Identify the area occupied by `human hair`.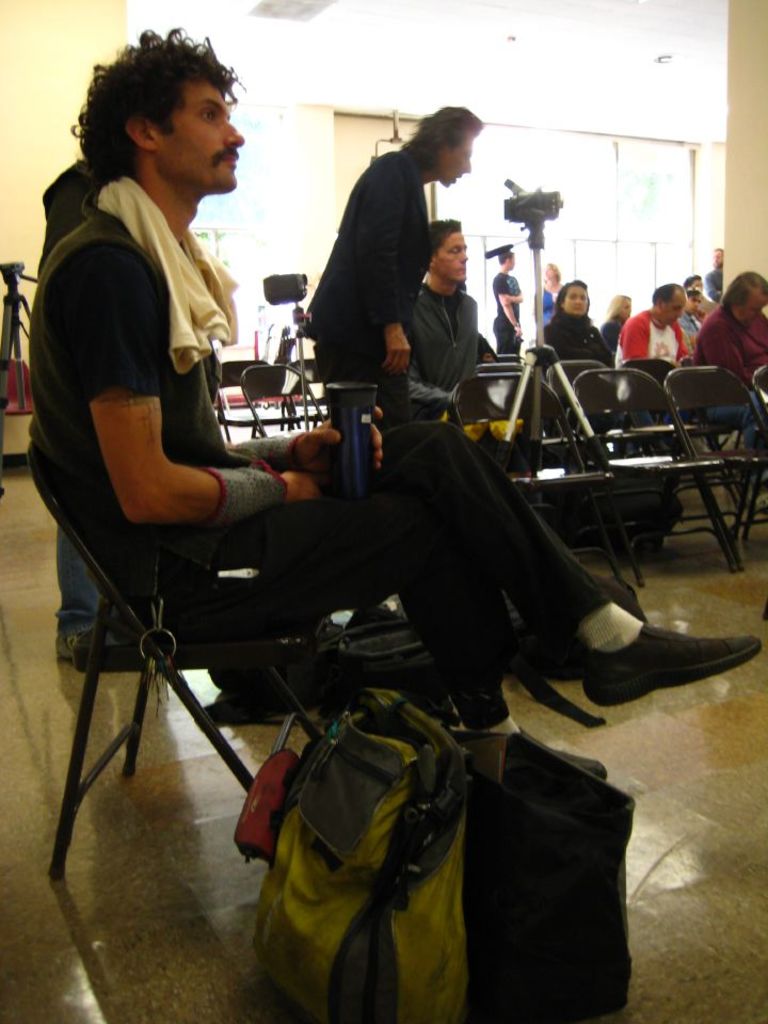
Area: BBox(497, 250, 513, 266).
